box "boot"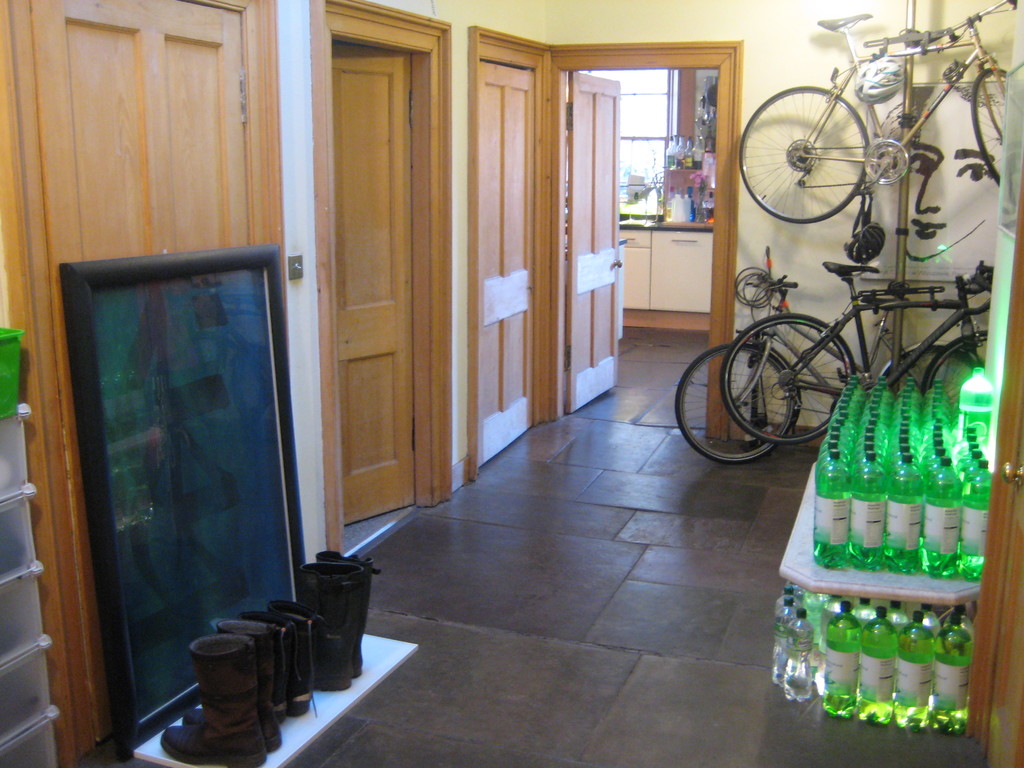
Rect(314, 549, 375, 684)
